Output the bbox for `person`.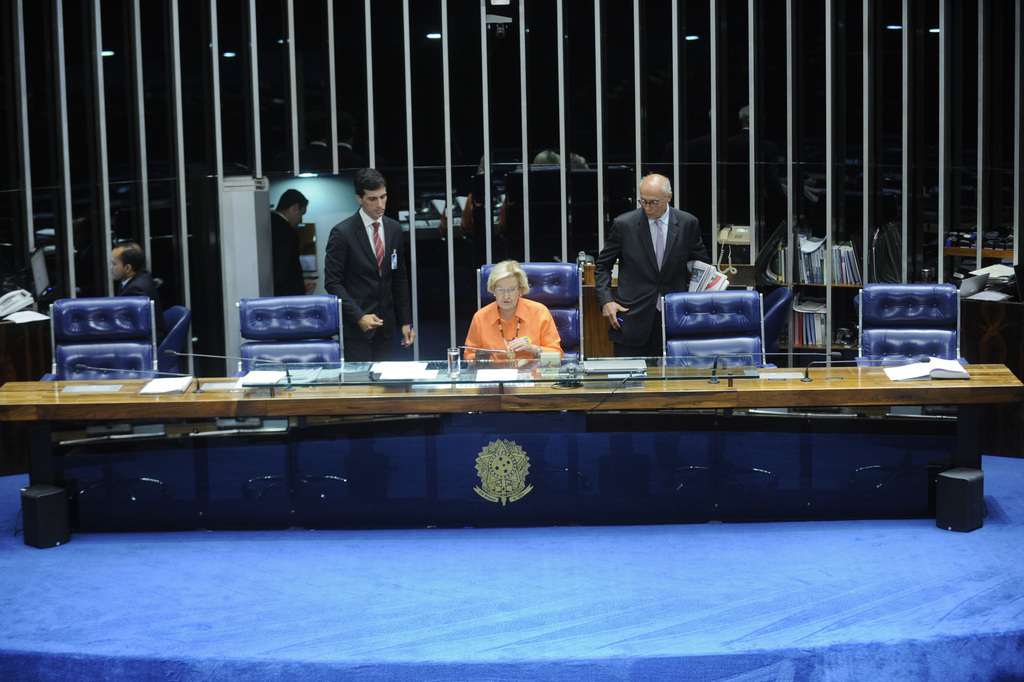
<bbox>323, 165, 414, 362</bbox>.
